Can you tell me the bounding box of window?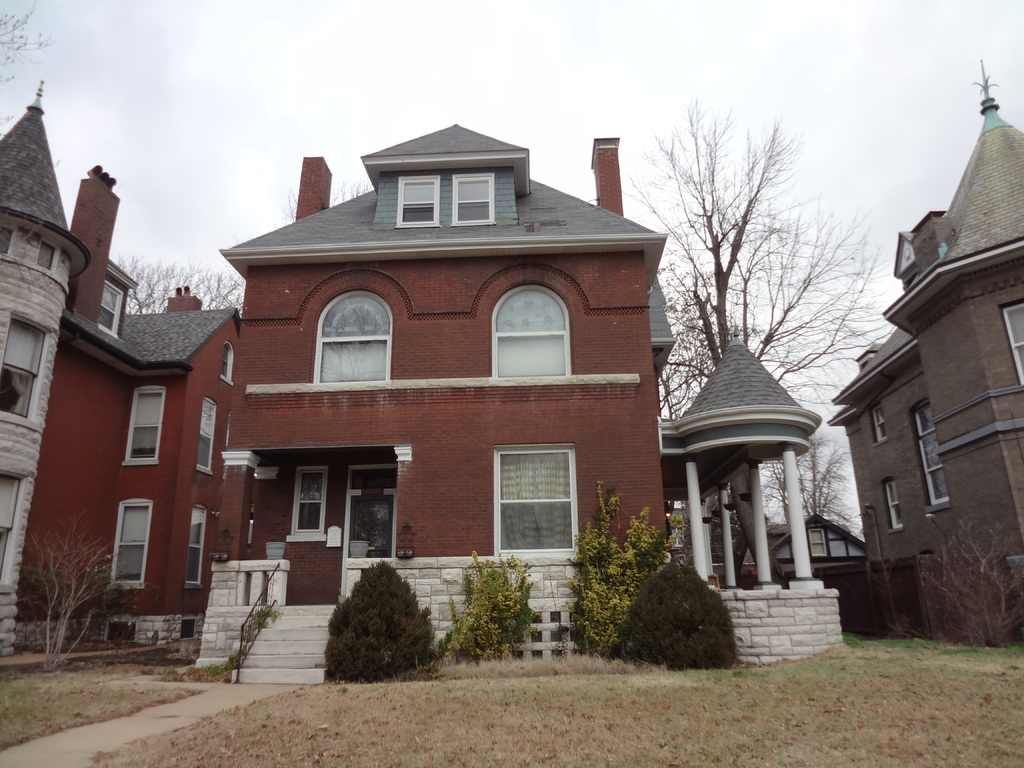
(x1=452, y1=175, x2=492, y2=223).
